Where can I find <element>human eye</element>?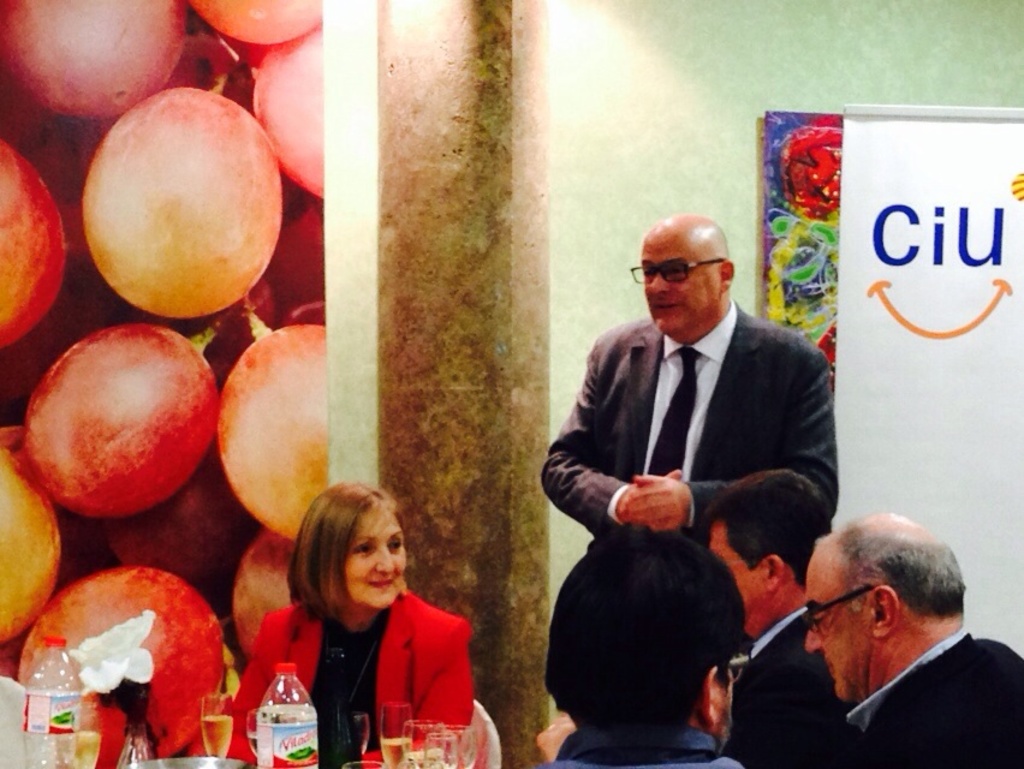
You can find it at [left=386, top=536, right=401, bottom=552].
